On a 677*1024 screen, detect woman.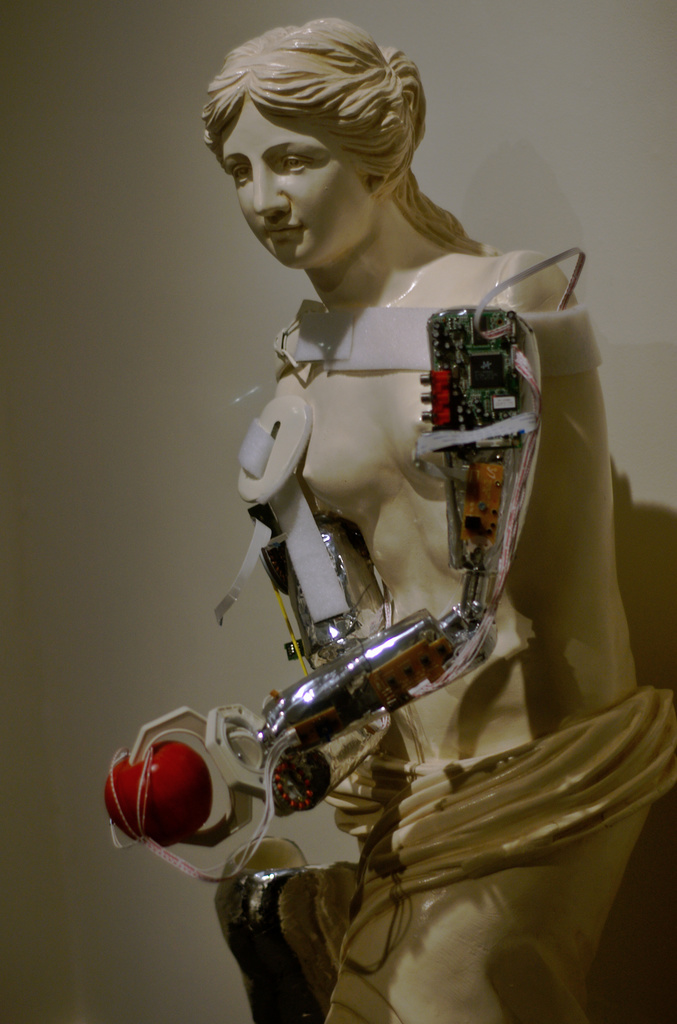
x1=121 y1=0 x2=676 y2=1004.
